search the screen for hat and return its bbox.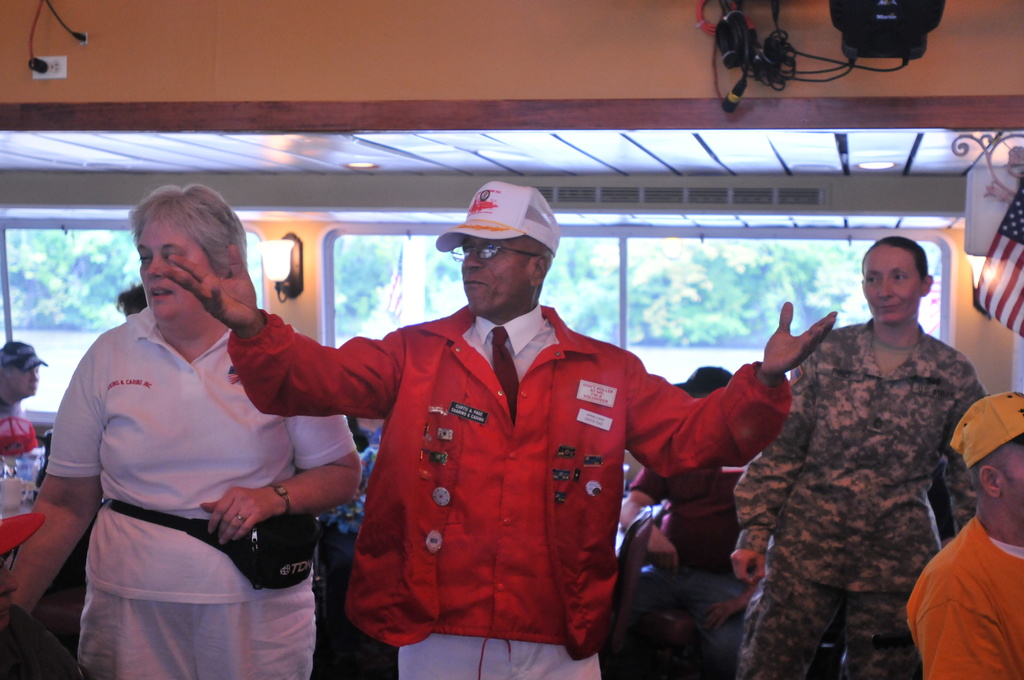
Found: [left=432, top=182, right=562, bottom=254].
